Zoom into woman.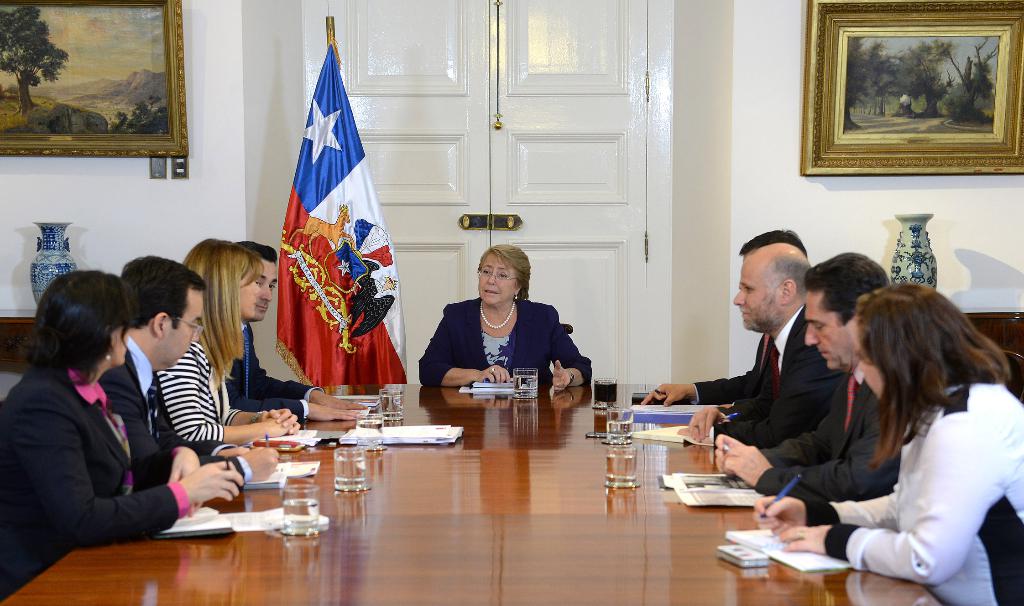
Zoom target: [x1=1, y1=269, x2=247, y2=598].
